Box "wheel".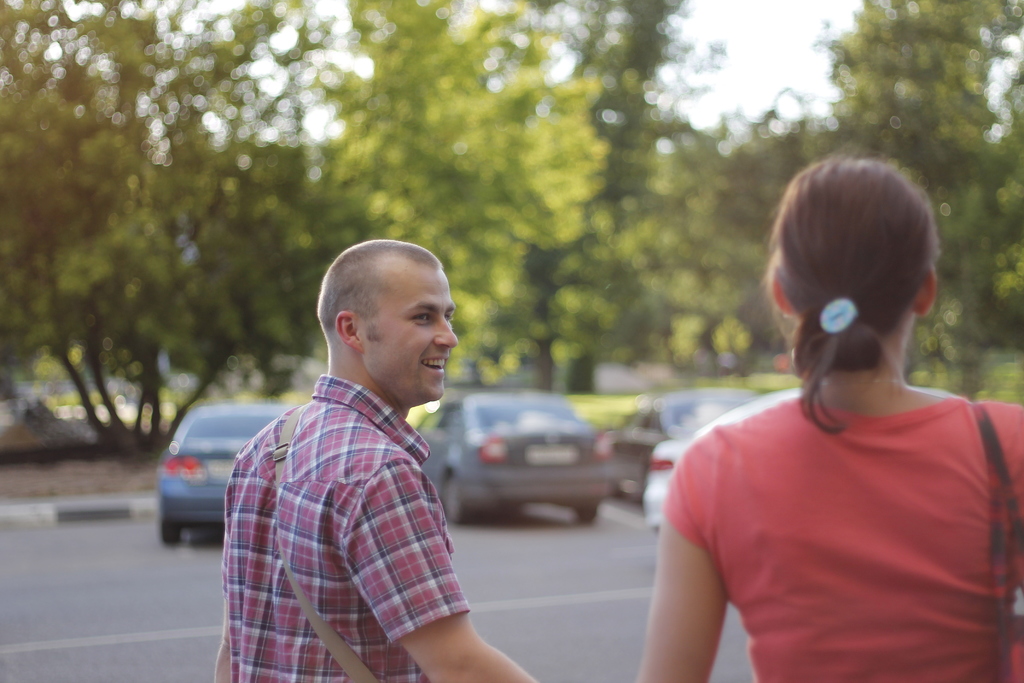
<region>572, 501, 598, 526</region>.
